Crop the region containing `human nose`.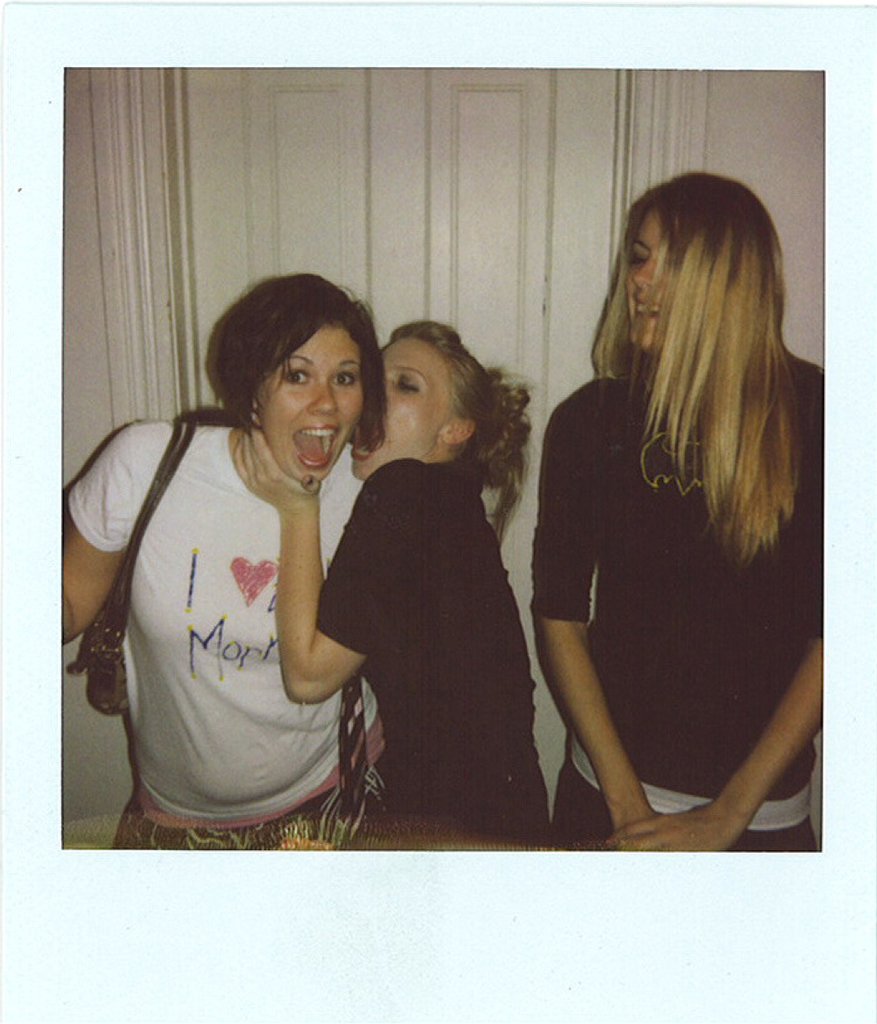
Crop region: 634, 256, 663, 287.
